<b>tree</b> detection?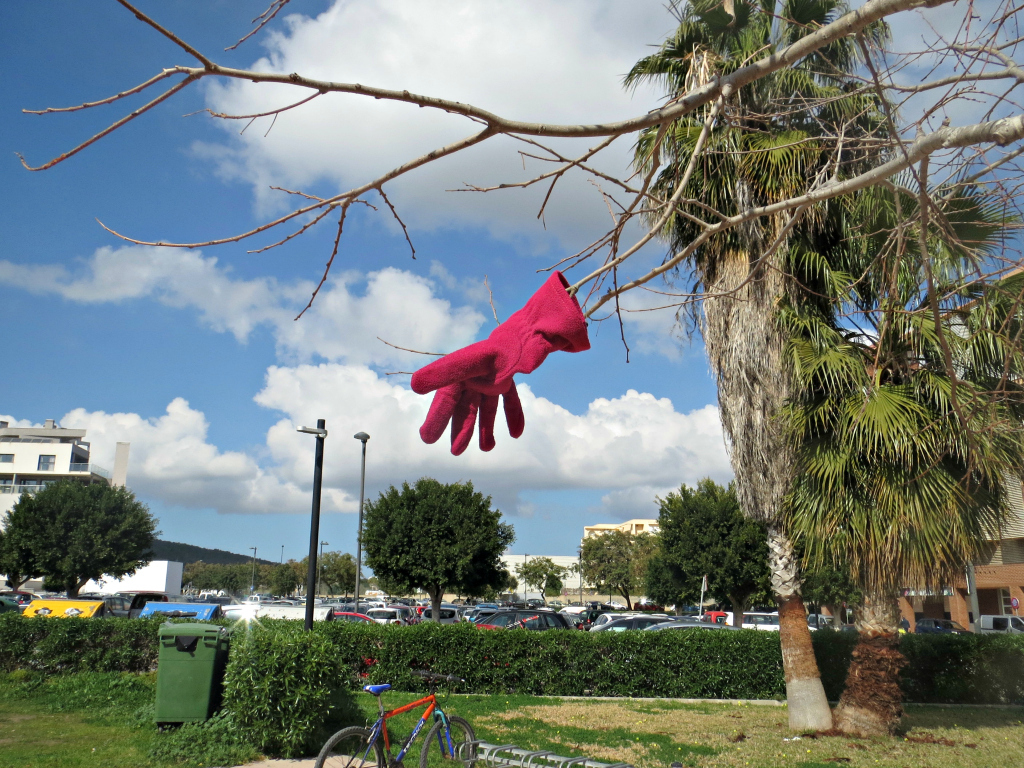
bbox=(16, 0, 1023, 548)
